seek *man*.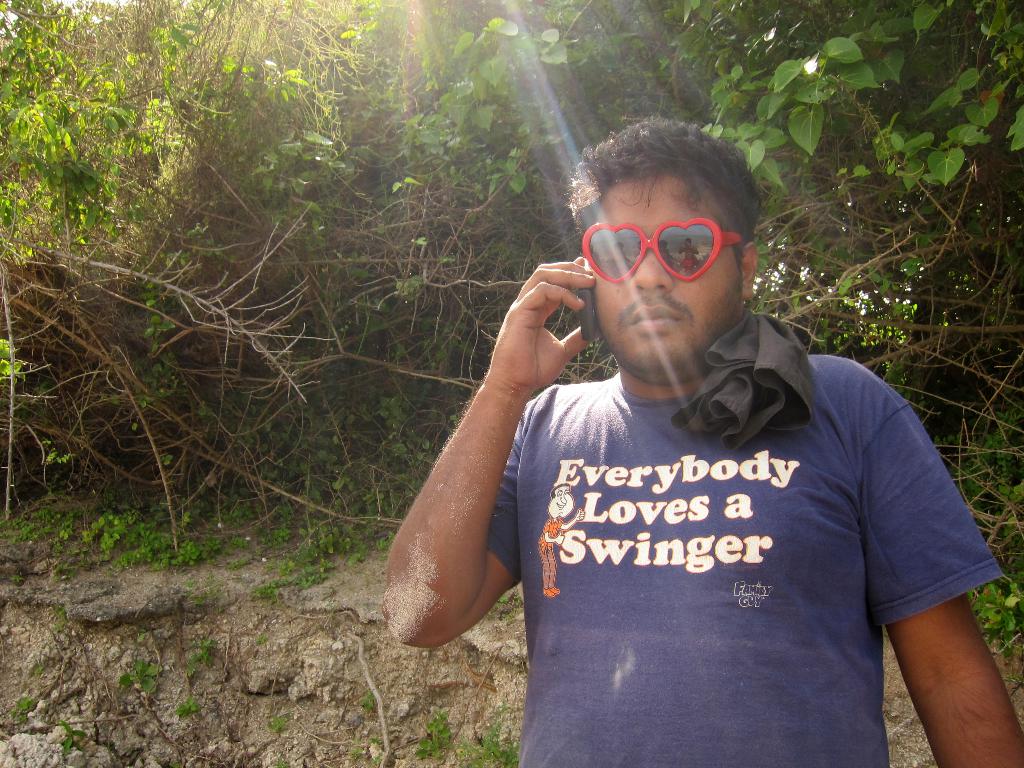
box(420, 114, 982, 757).
